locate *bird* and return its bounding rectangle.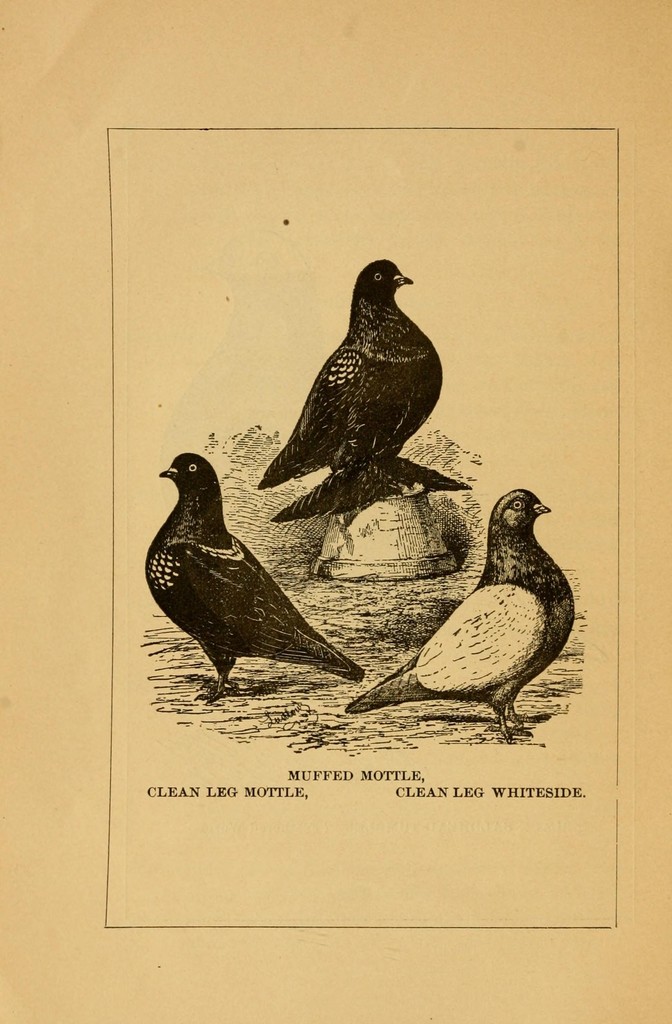
pyautogui.locateOnScreen(356, 483, 579, 740).
